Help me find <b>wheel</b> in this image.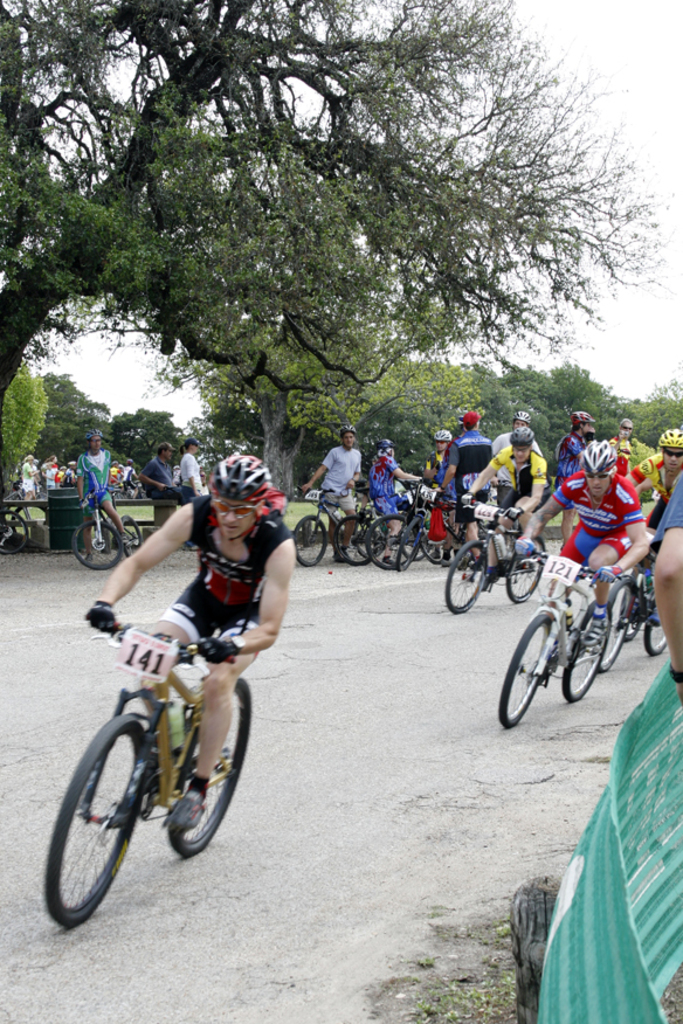
Found it: Rect(559, 601, 613, 699).
